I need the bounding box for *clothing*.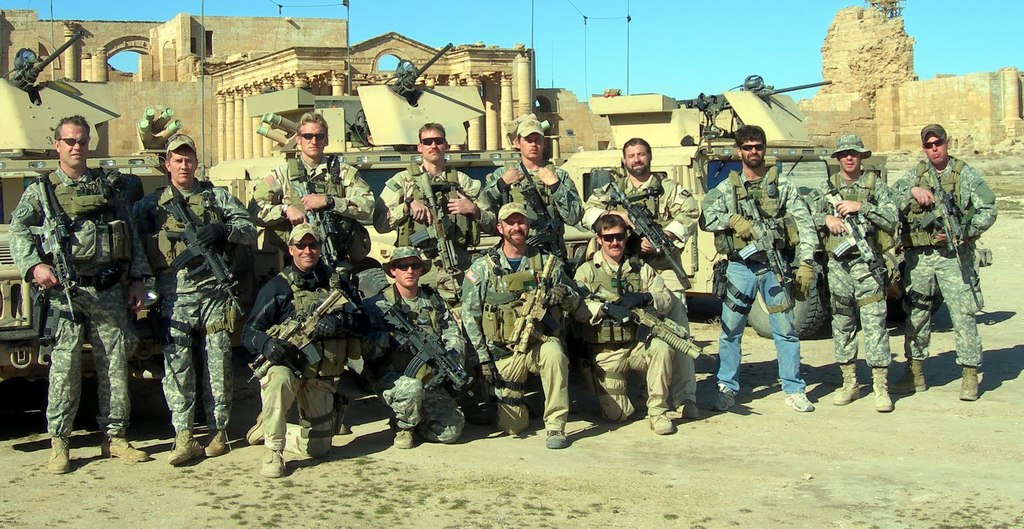
Here it is: [x1=245, y1=158, x2=375, y2=263].
